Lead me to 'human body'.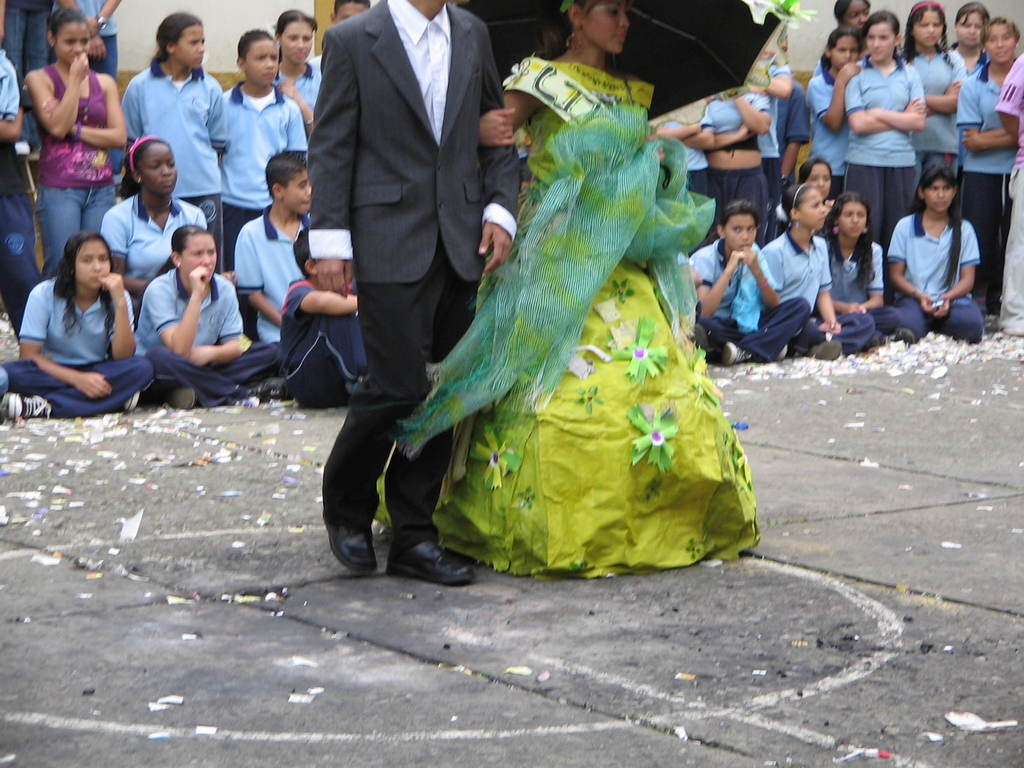
Lead to select_region(100, 132, 215, 302).
